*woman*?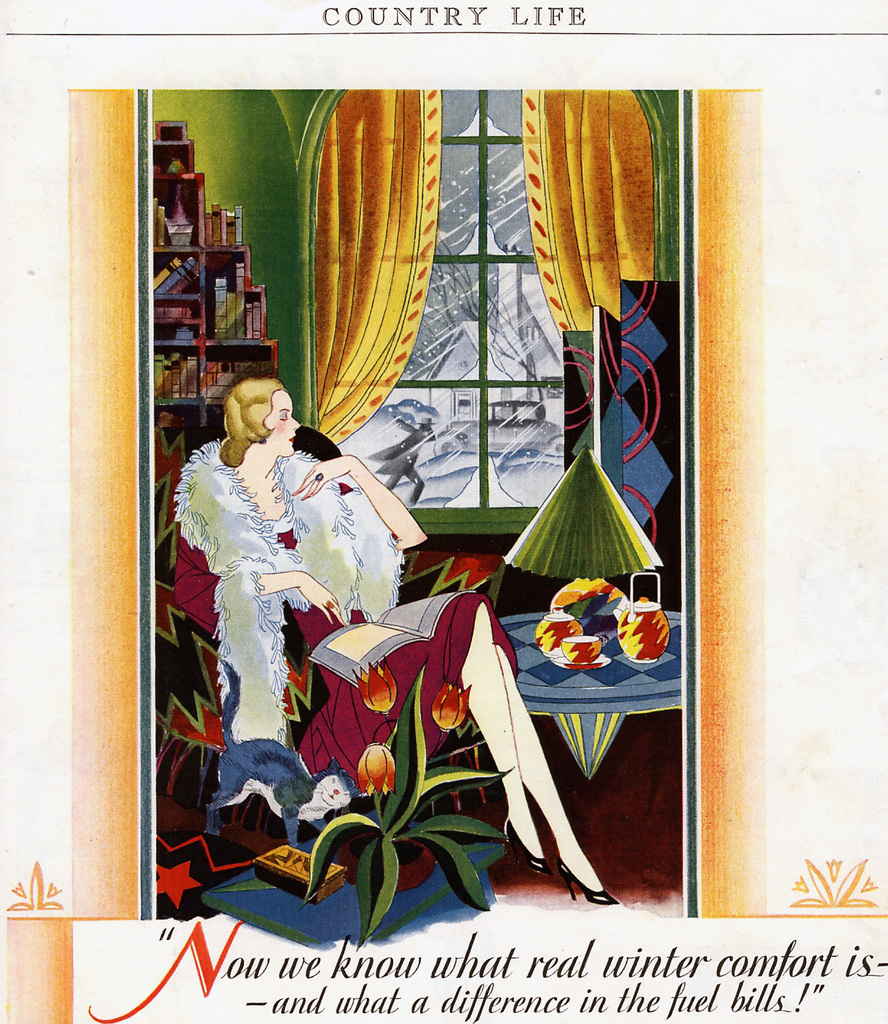
bbox(174, 369, 623, 914)
